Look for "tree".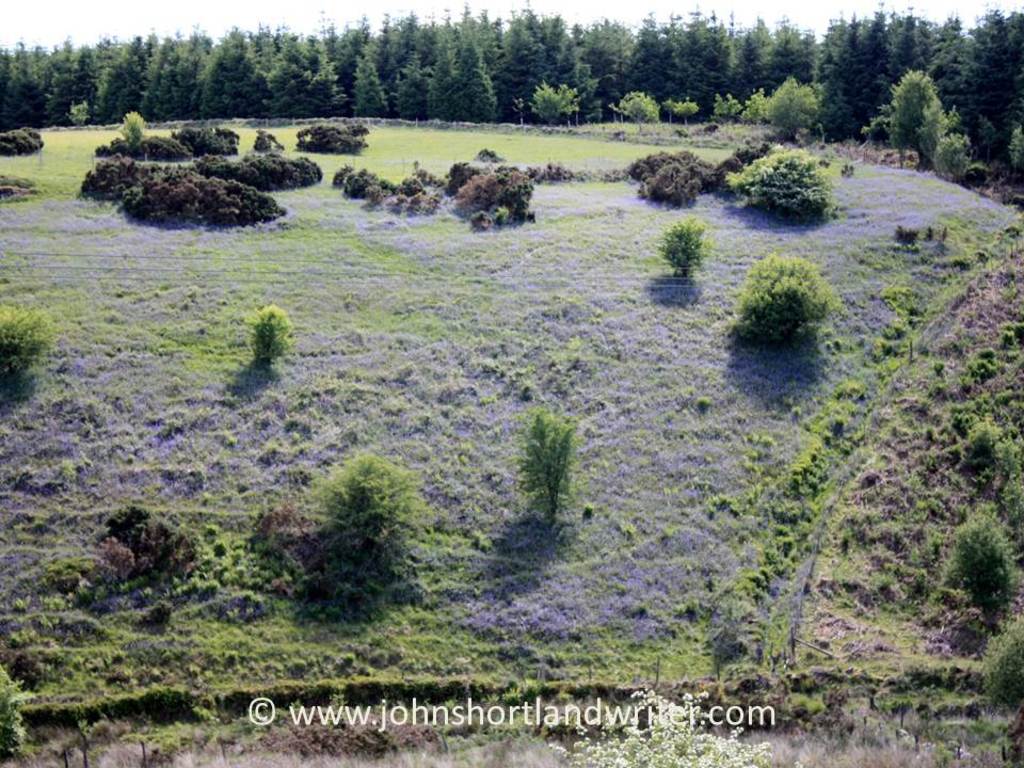
Found: [left=731, top=229, right=836, bottom=343].
